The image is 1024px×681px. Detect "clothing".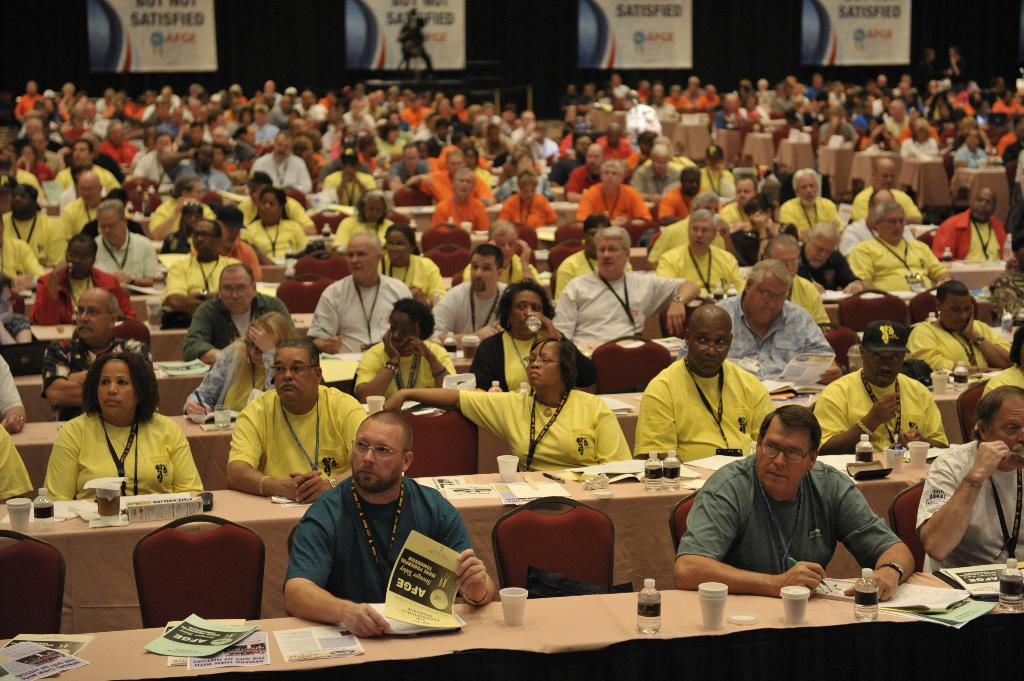
Detection: 146/104/176/118.
